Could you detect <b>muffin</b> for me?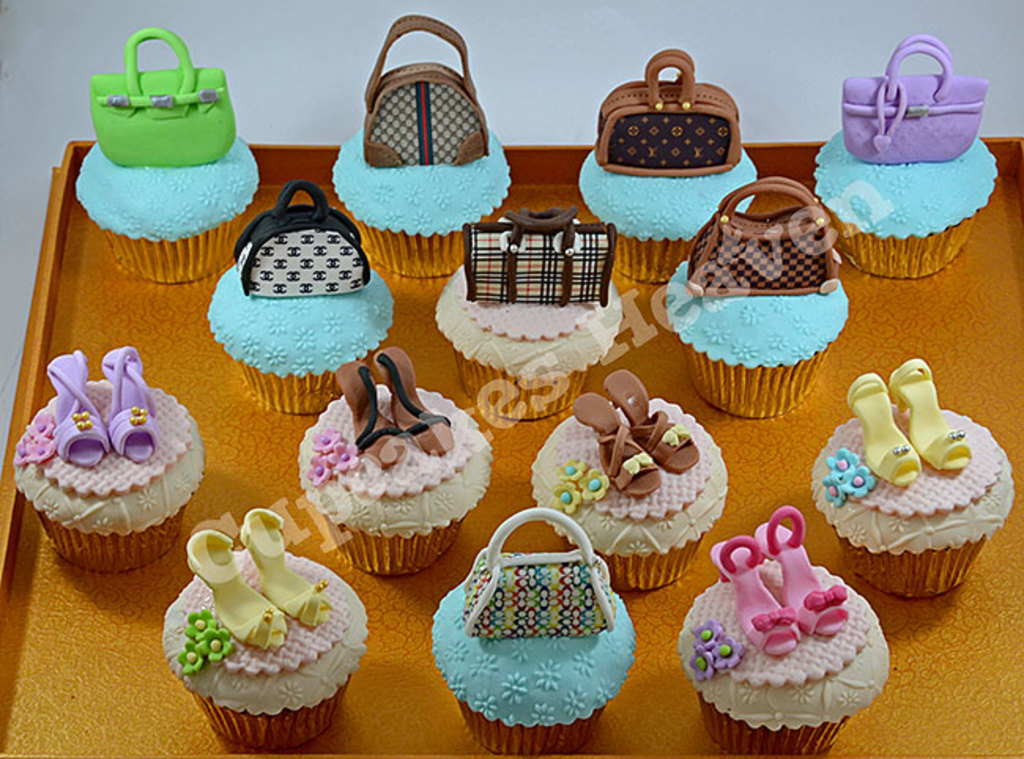
Detection result: 76:30:260:285.
